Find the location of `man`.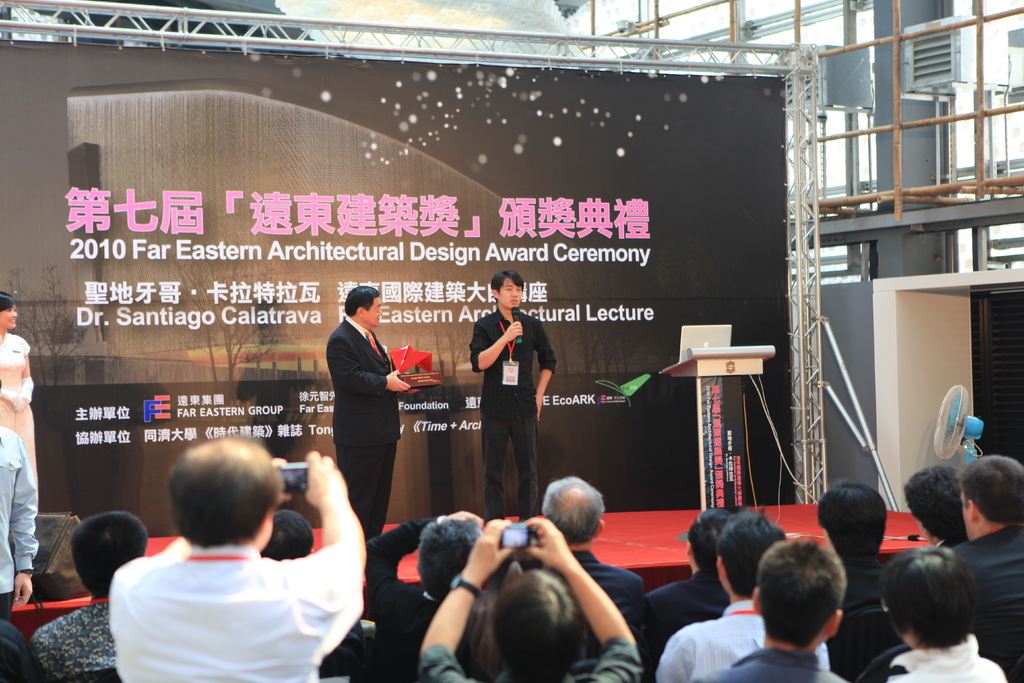
Location: (x1=541, y1=473, x2=646, y2=627).
